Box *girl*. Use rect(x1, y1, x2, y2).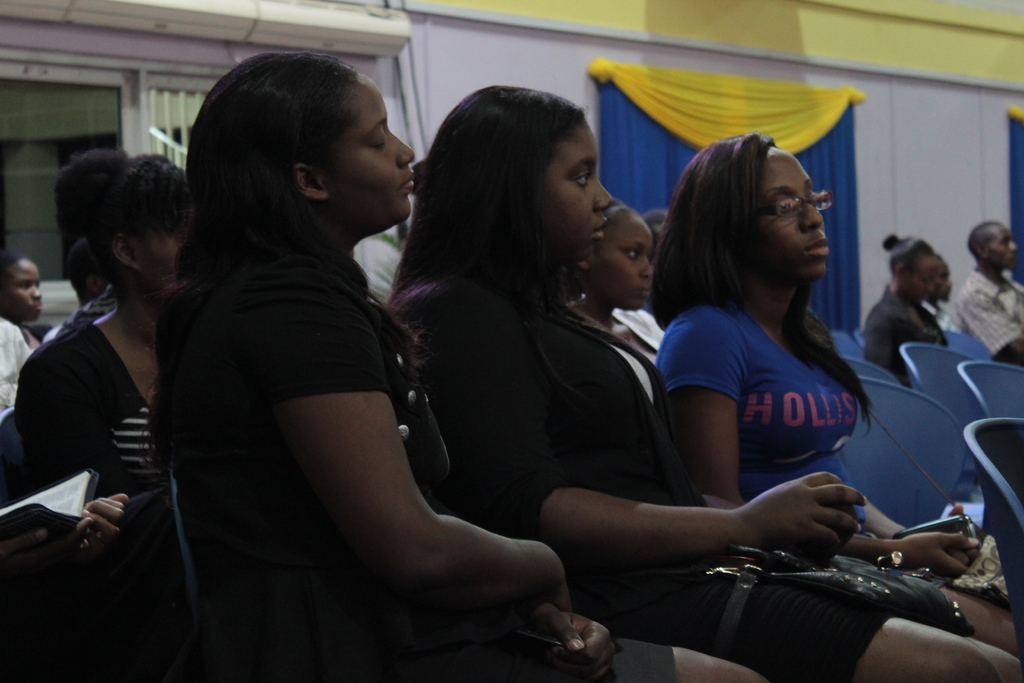
rect(388, 84, 1022, 682).
